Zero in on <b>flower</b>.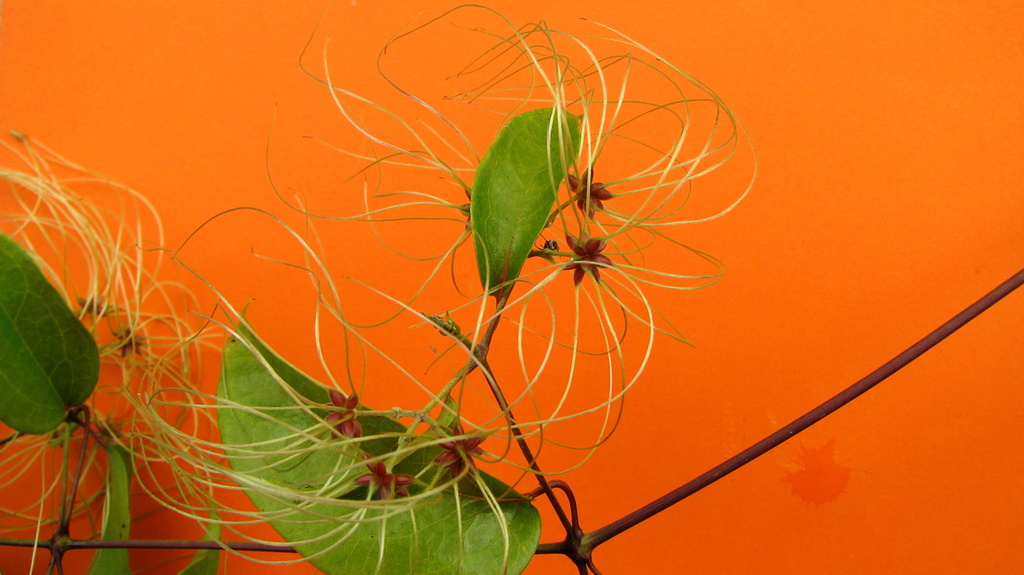
Zeroed in: (118, 204, 518, 574).
